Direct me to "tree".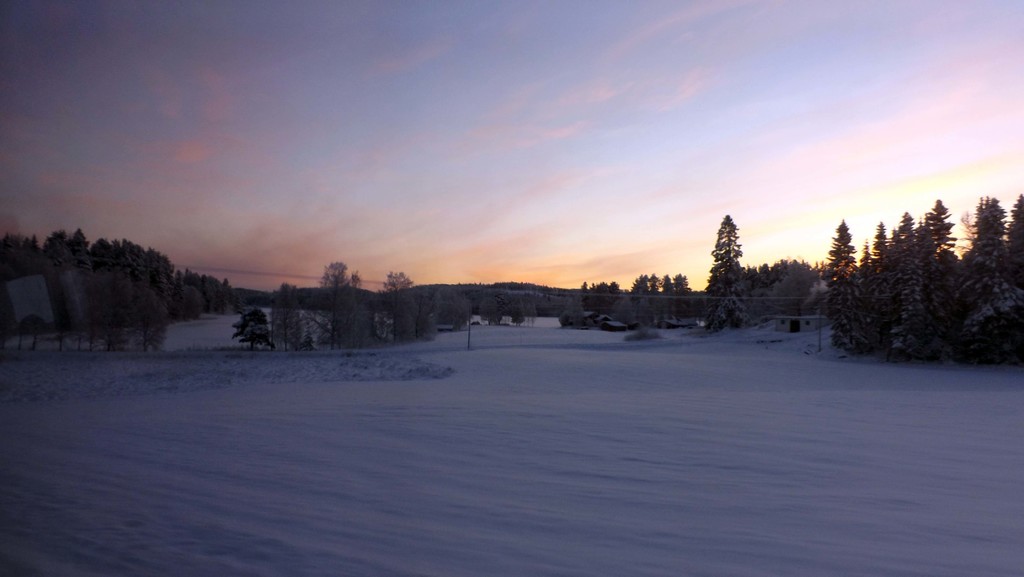
Direction: [0, 223, 244, 363].
